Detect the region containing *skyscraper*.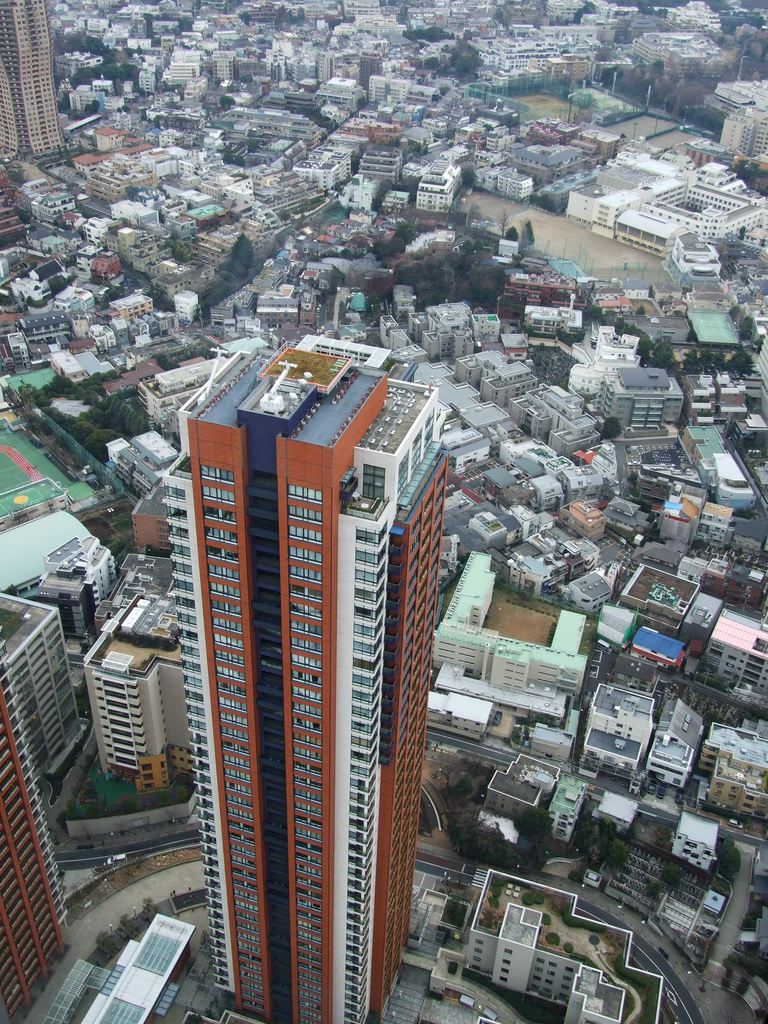
bbox=(0, 0, 74, 169).
